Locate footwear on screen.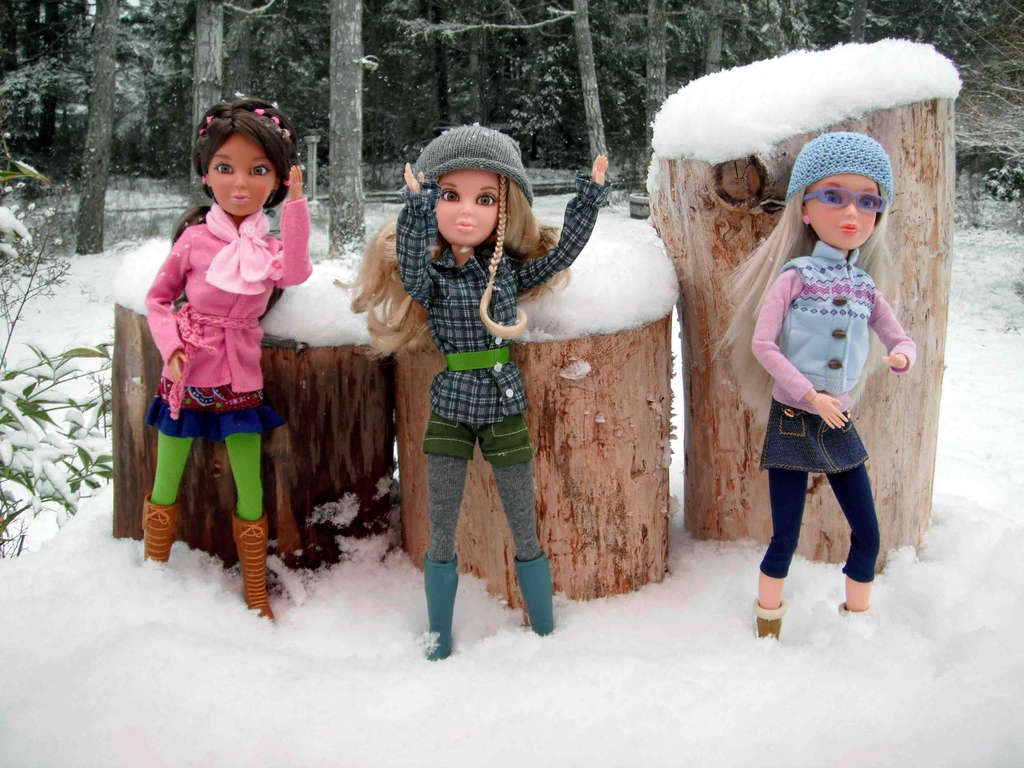
On screen at box(425, 556, 458, 659).
